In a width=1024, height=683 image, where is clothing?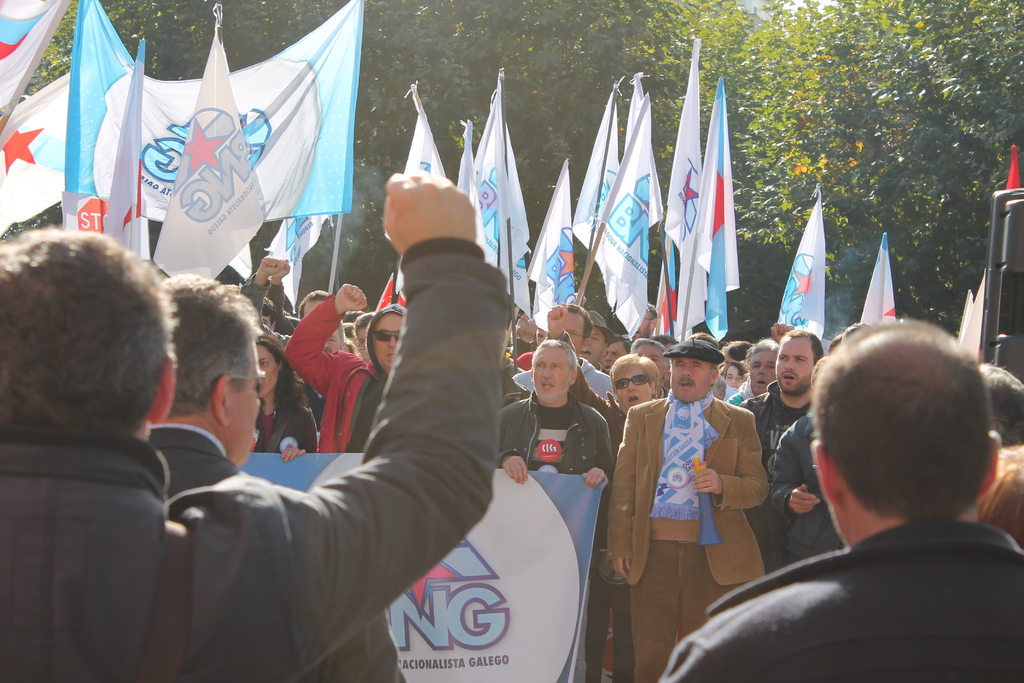
bbox=(147, 416, 401, 677).
